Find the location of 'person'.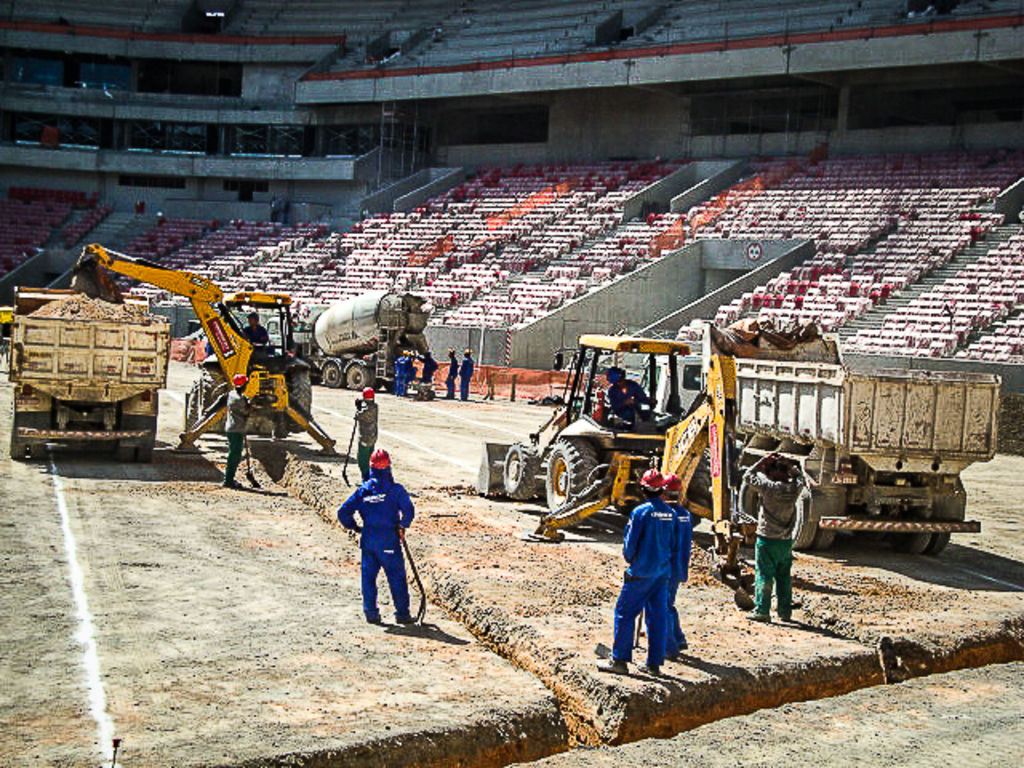
Location: <bbox>654, 477, 694, 662</bbox>.
